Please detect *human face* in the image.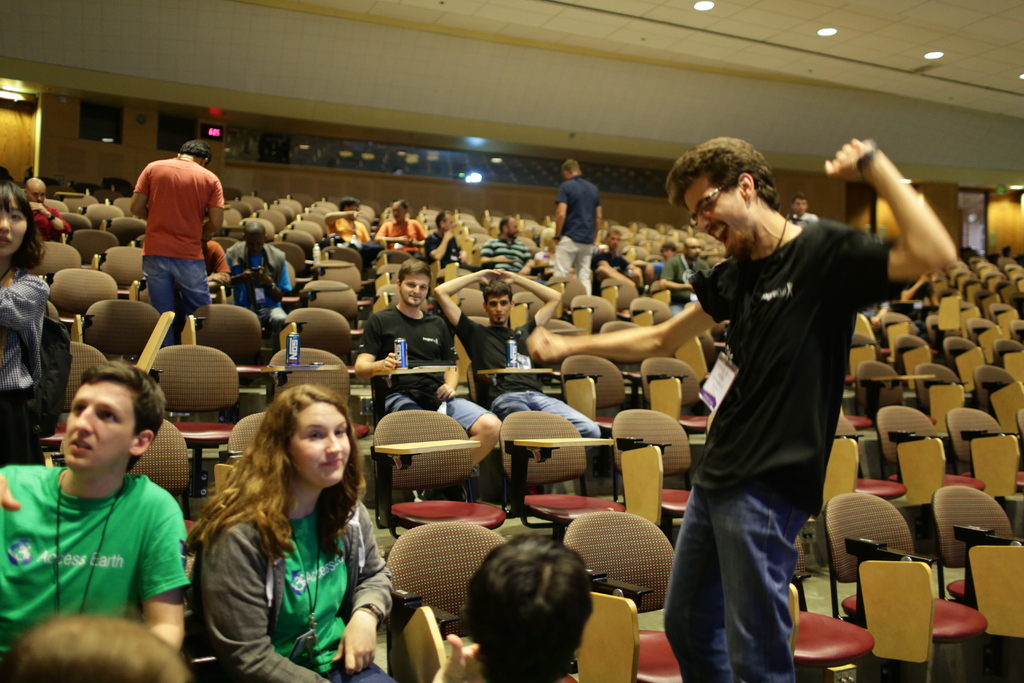
rect(686, 180, 753, 251).
